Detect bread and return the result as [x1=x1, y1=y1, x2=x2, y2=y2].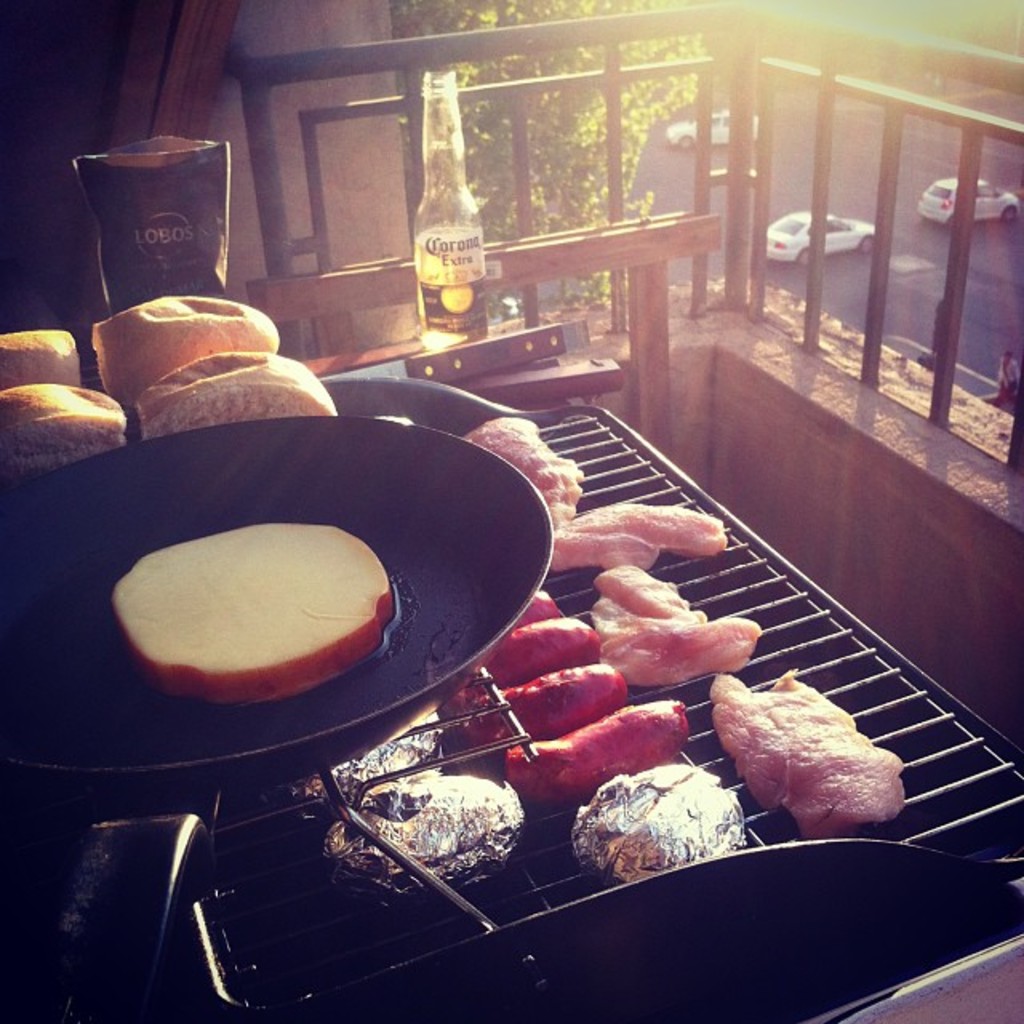
[x1=138, y1=354, x2=330, y2=435].
